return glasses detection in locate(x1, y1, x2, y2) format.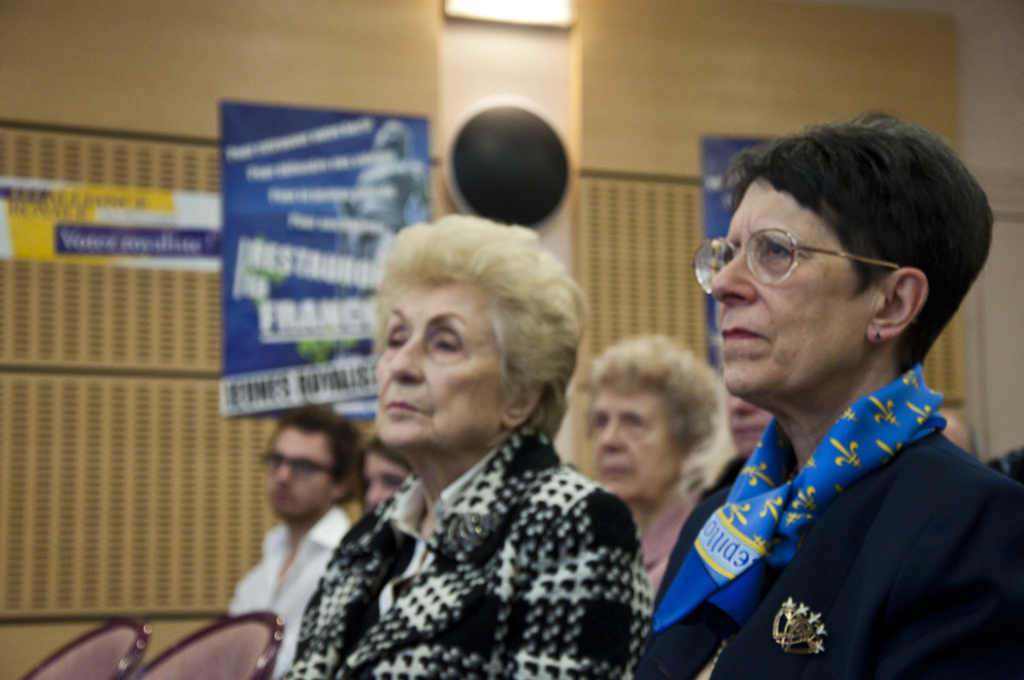
locate(693, 226, 905, 299).
